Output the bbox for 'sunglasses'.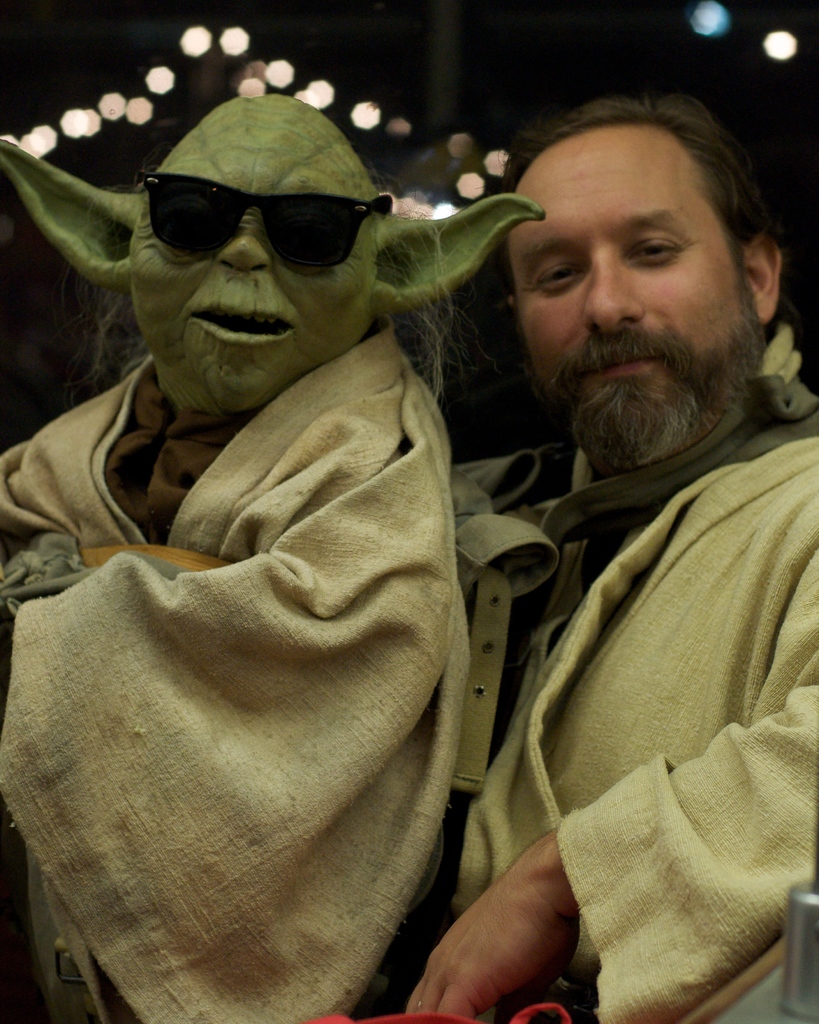
142/170/394/268.
